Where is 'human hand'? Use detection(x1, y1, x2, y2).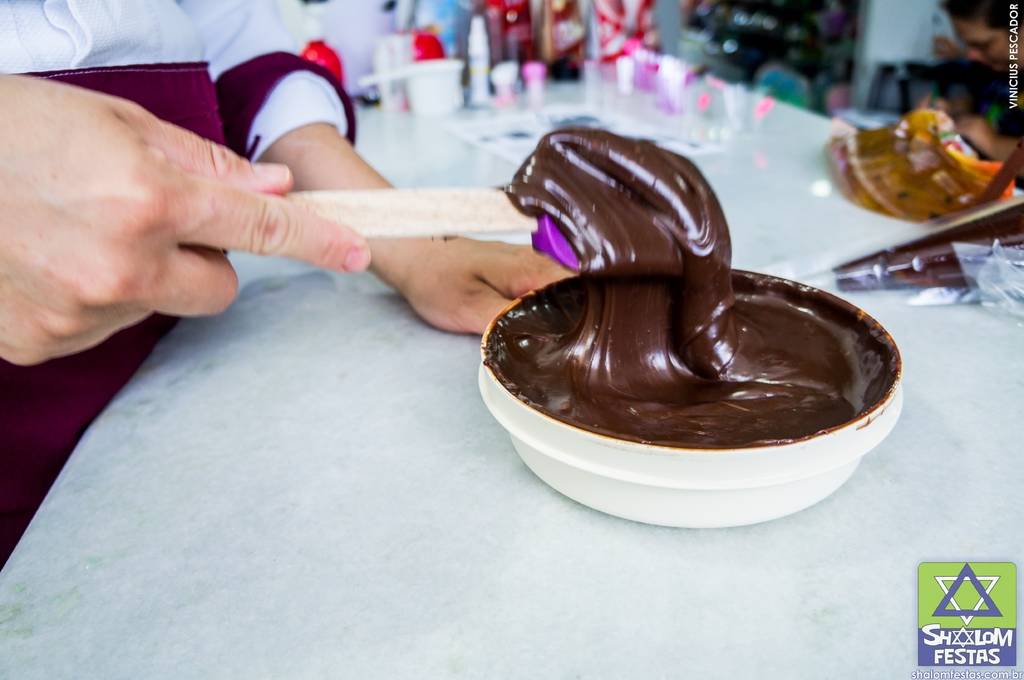
detection(390, 230, 577, 338).
